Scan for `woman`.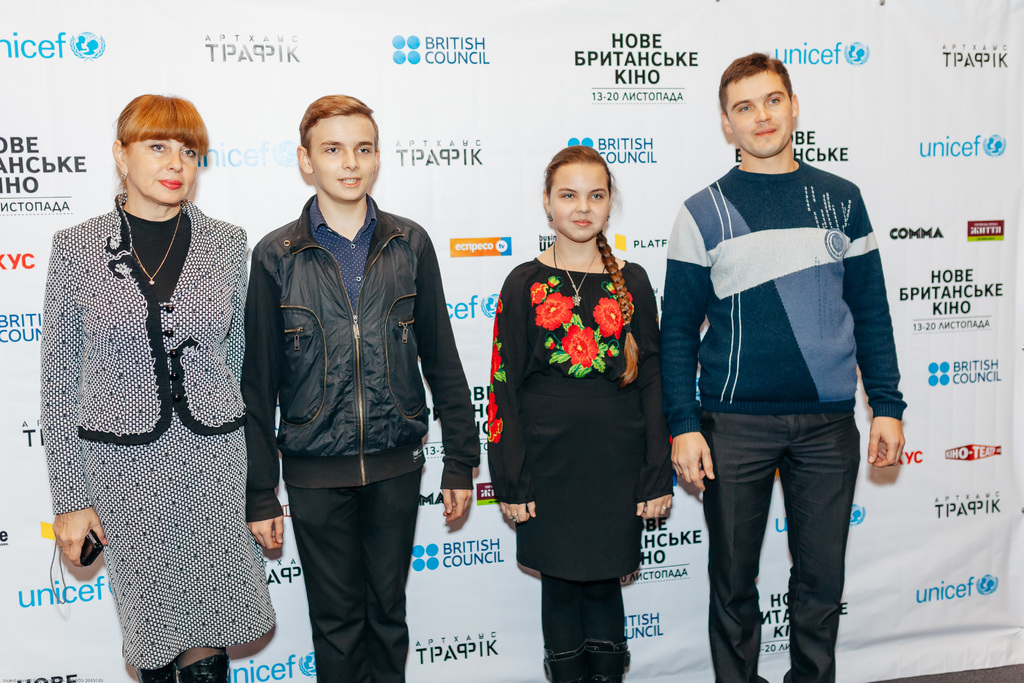
Scan result: <bbox>486, 149, 686, 678</bbox>.
